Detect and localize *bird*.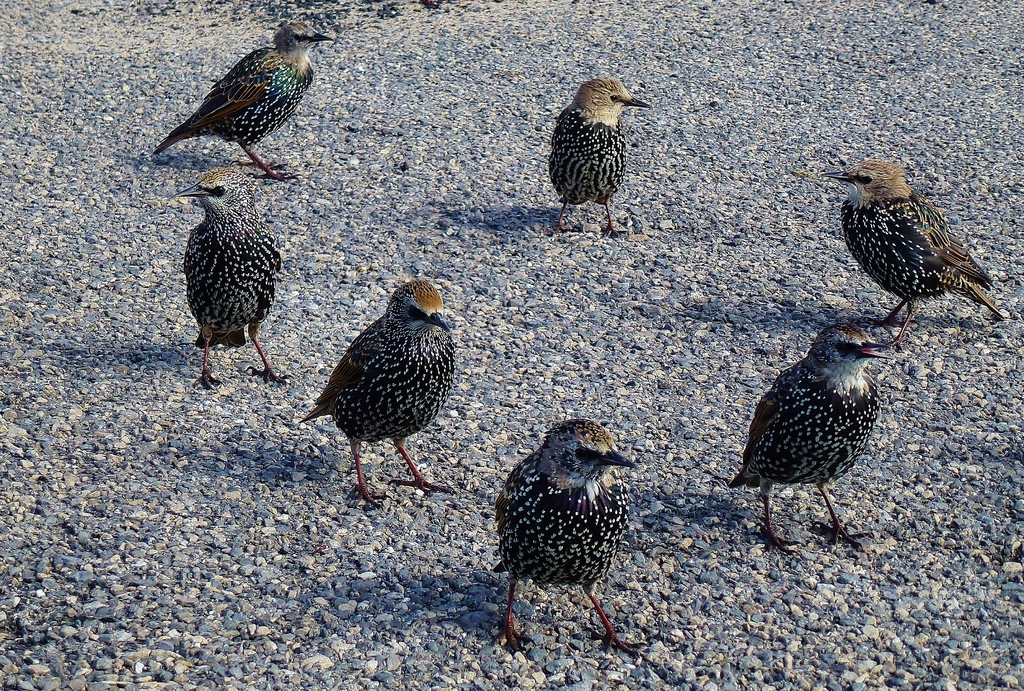
Localized at 810:152:1014:355.
